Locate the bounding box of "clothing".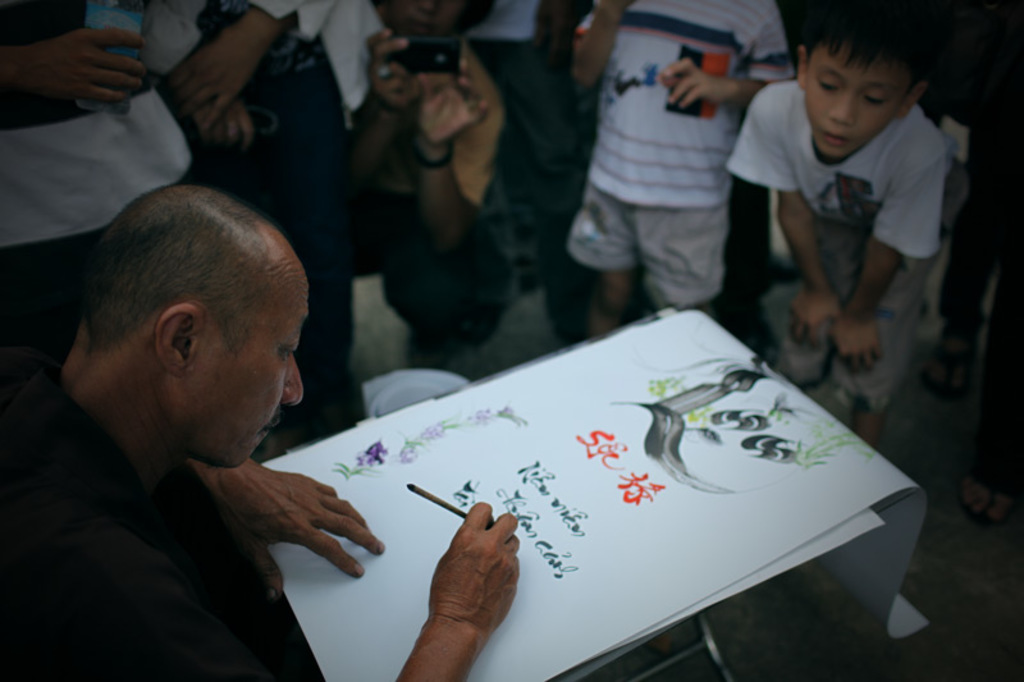
Bounding box: [736, 52, 957, 363].
